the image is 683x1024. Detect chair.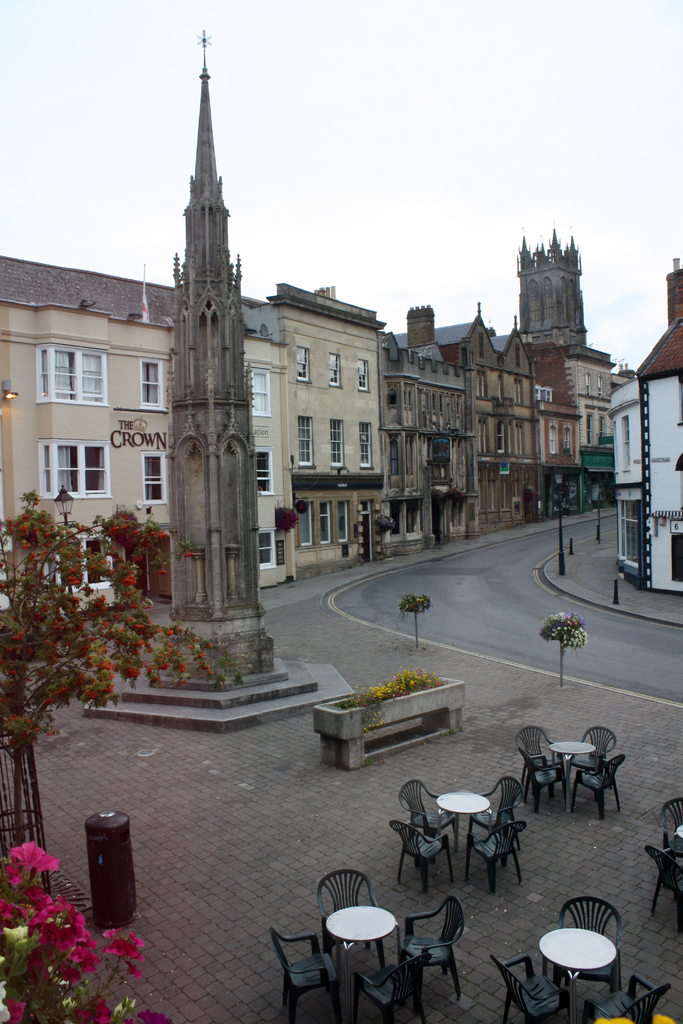
Detection: (x1=490, y1=947, x2=568, y2=1023).
